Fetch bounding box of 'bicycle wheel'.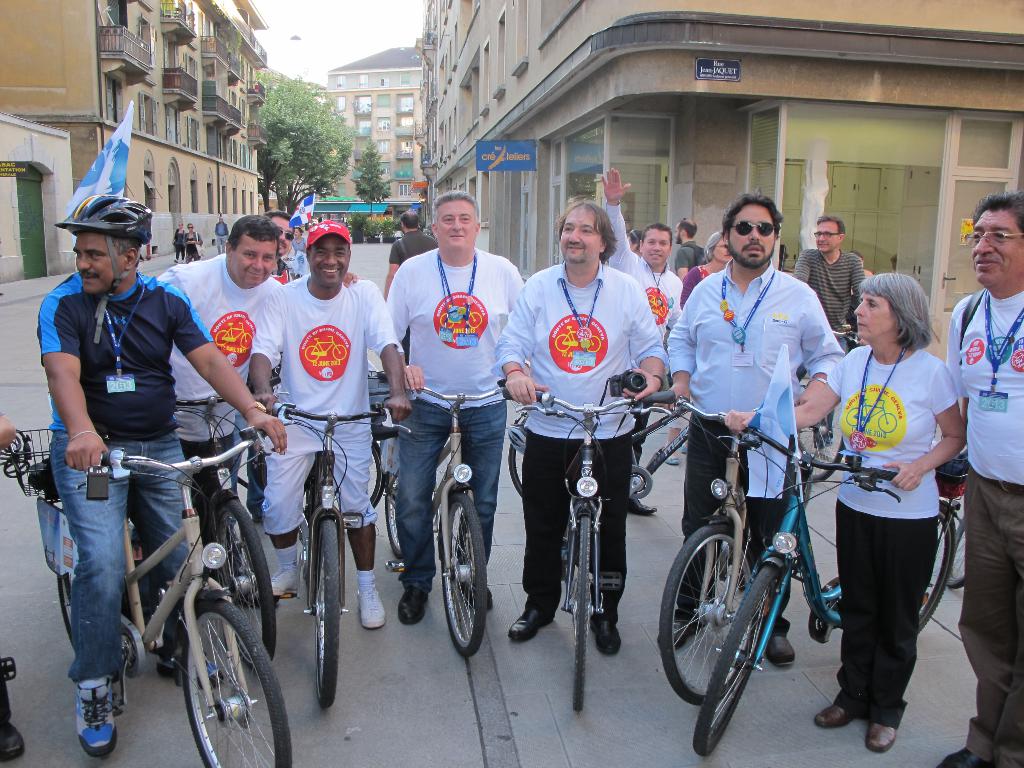
Bbox: BBox(692, 561, 788, 756).
